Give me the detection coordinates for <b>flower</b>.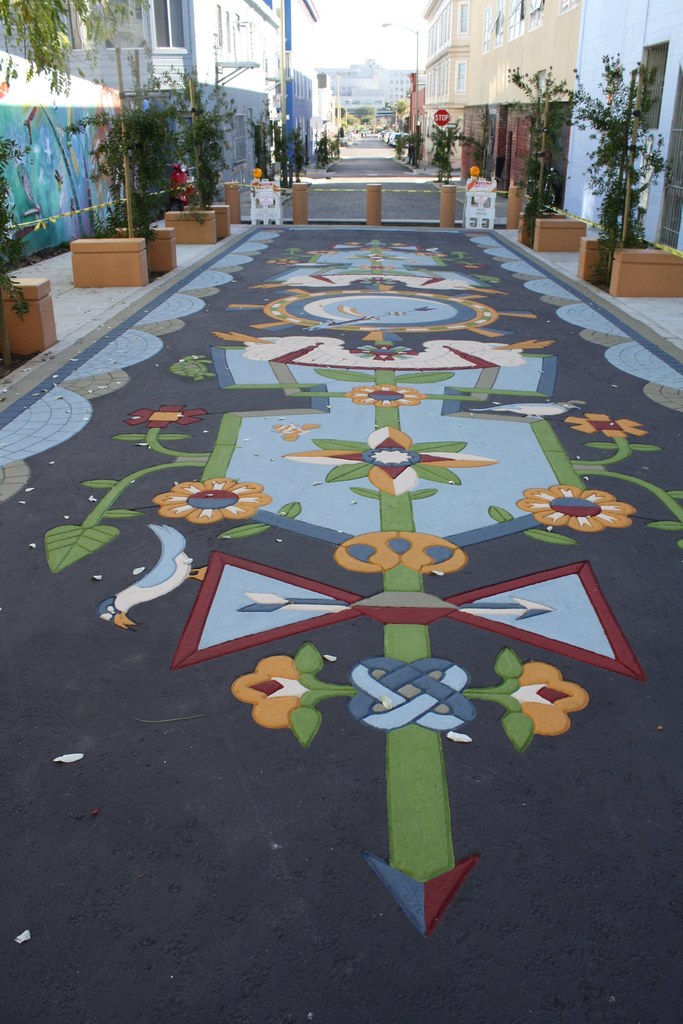
crop(279, 422, 502, 501).
